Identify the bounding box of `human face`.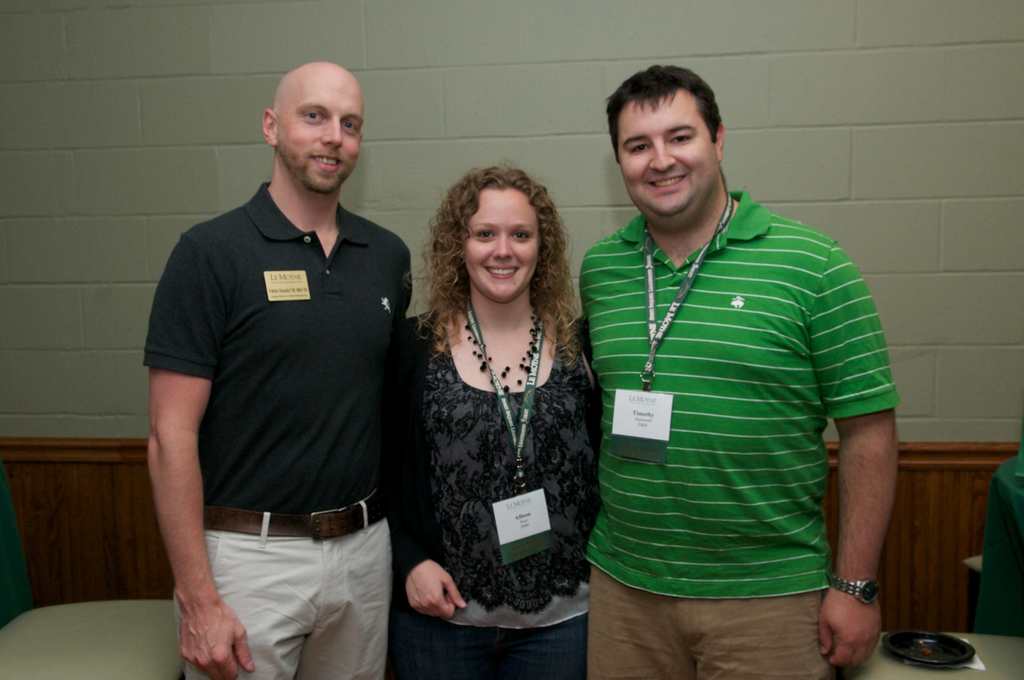
left=464, top=186, right=539, bottom=300.
